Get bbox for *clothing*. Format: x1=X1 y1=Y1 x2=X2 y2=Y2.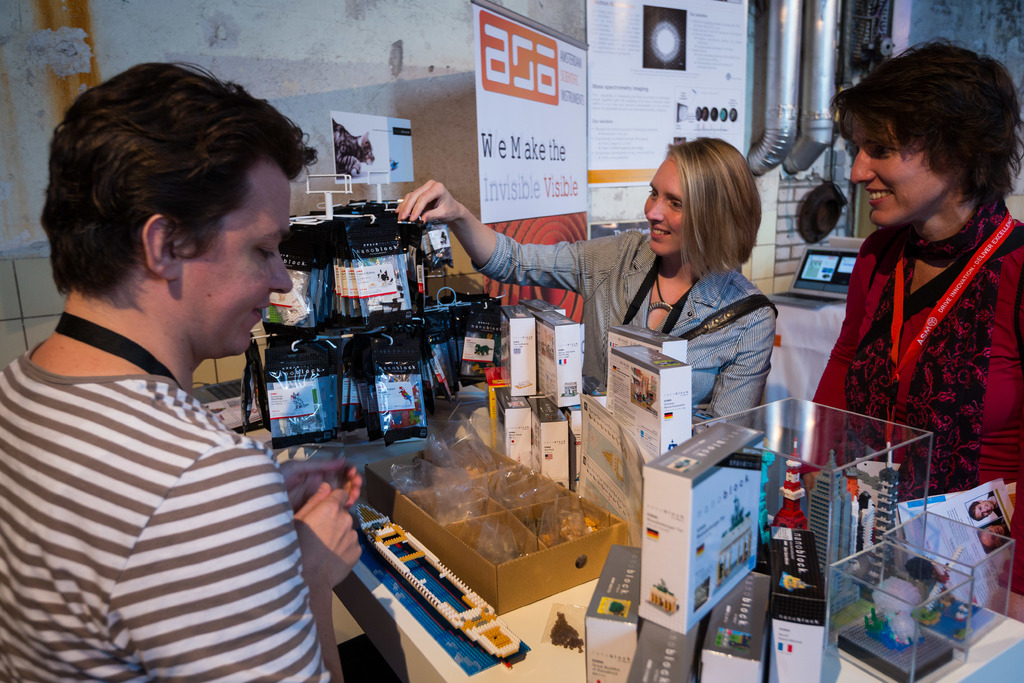
x1=465 y1=224 x2=776 y2=470.
